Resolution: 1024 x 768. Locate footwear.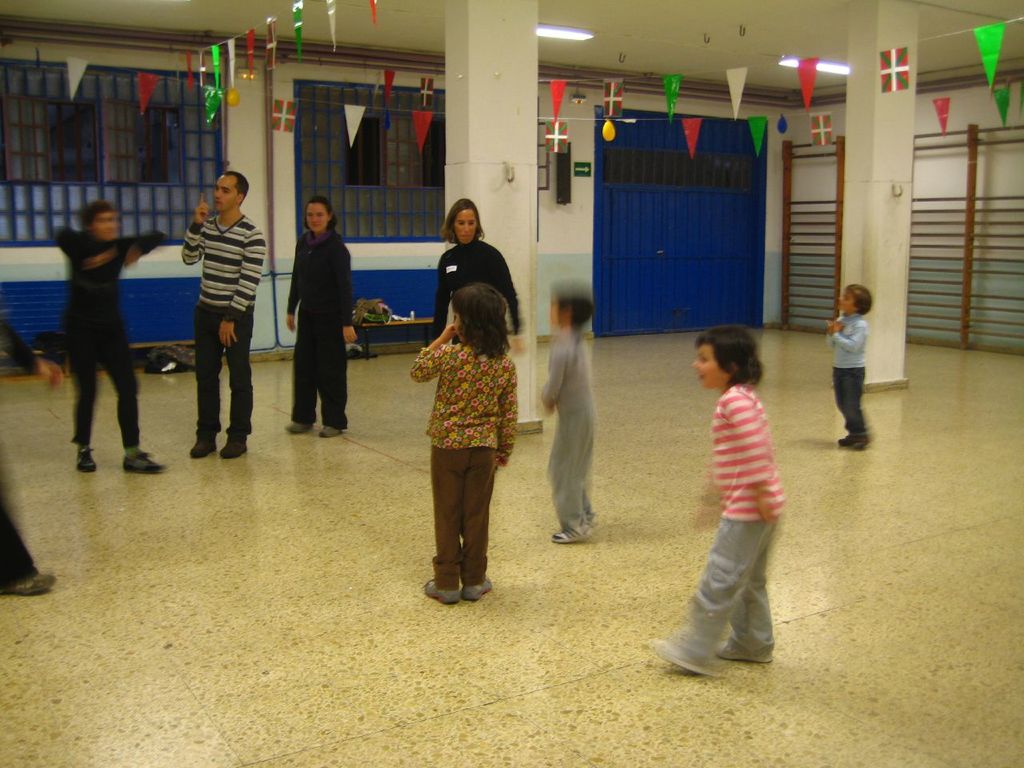
left=553, top=528, right=590, bottom=544.
